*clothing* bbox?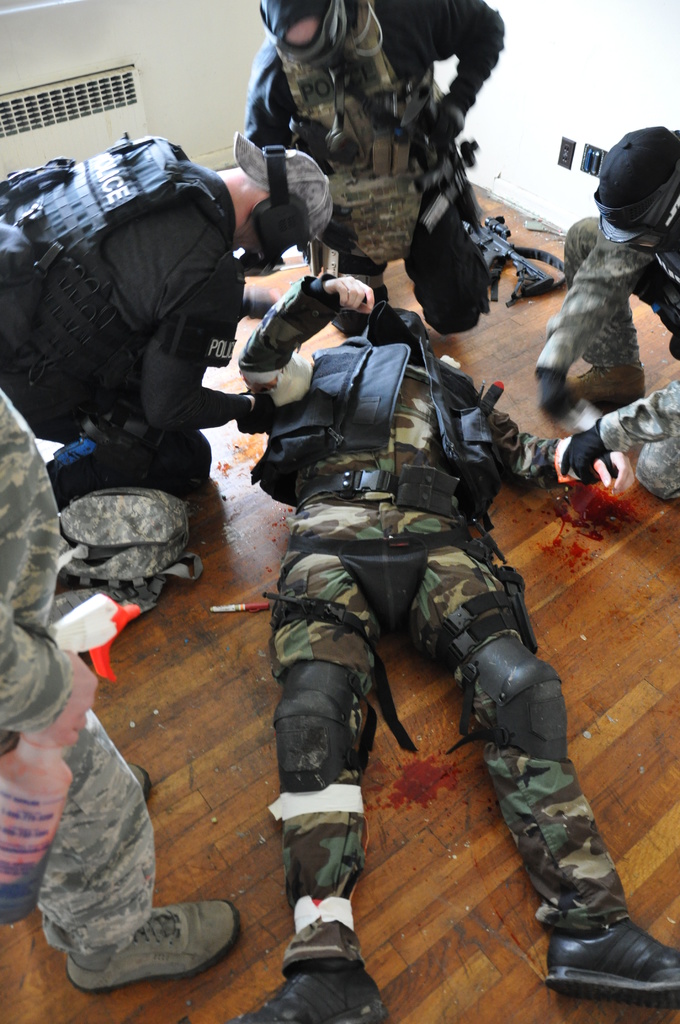
(234,0,511,337)
